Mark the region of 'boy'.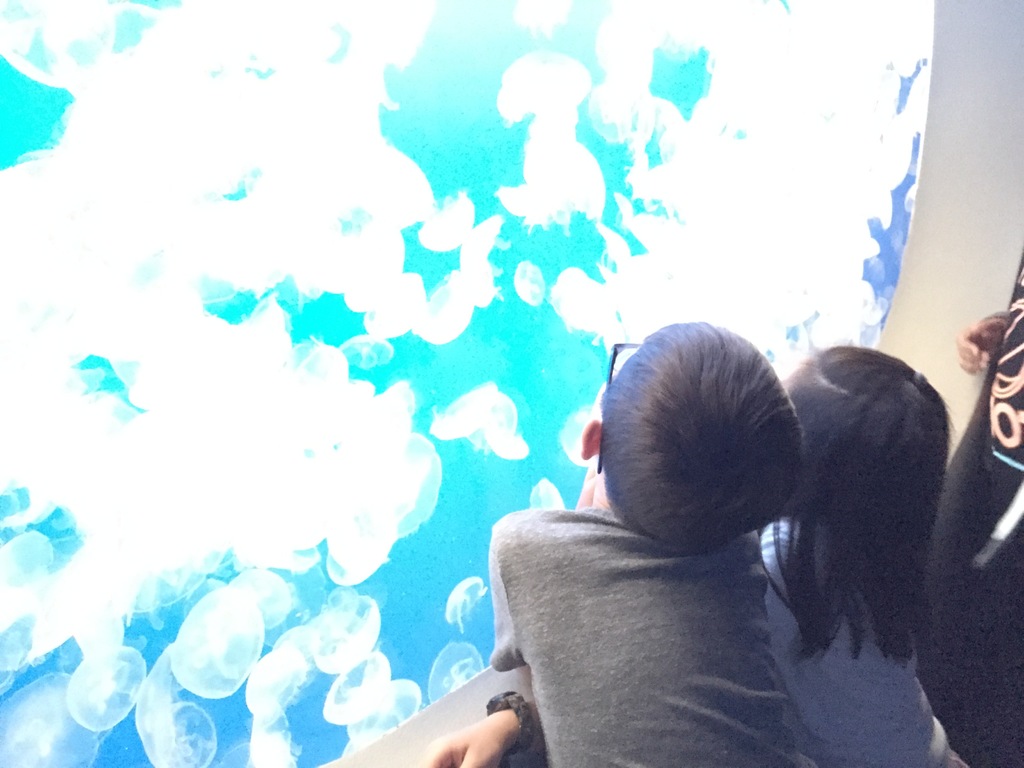
Region: 471:314:900:756.
